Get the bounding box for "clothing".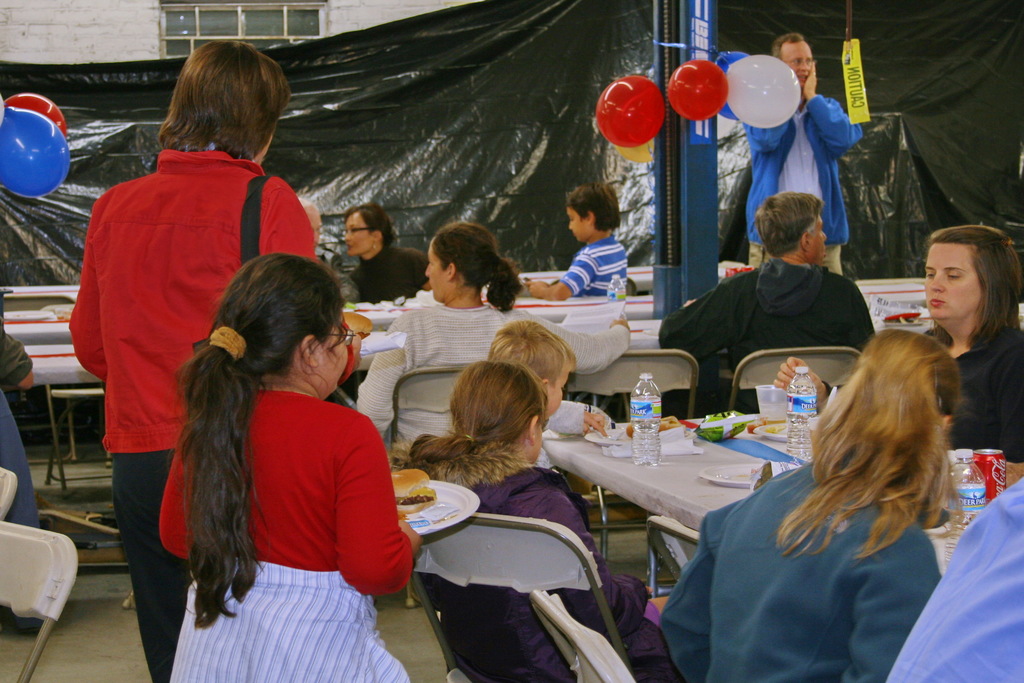
rect(422, 467, 680, 682).
